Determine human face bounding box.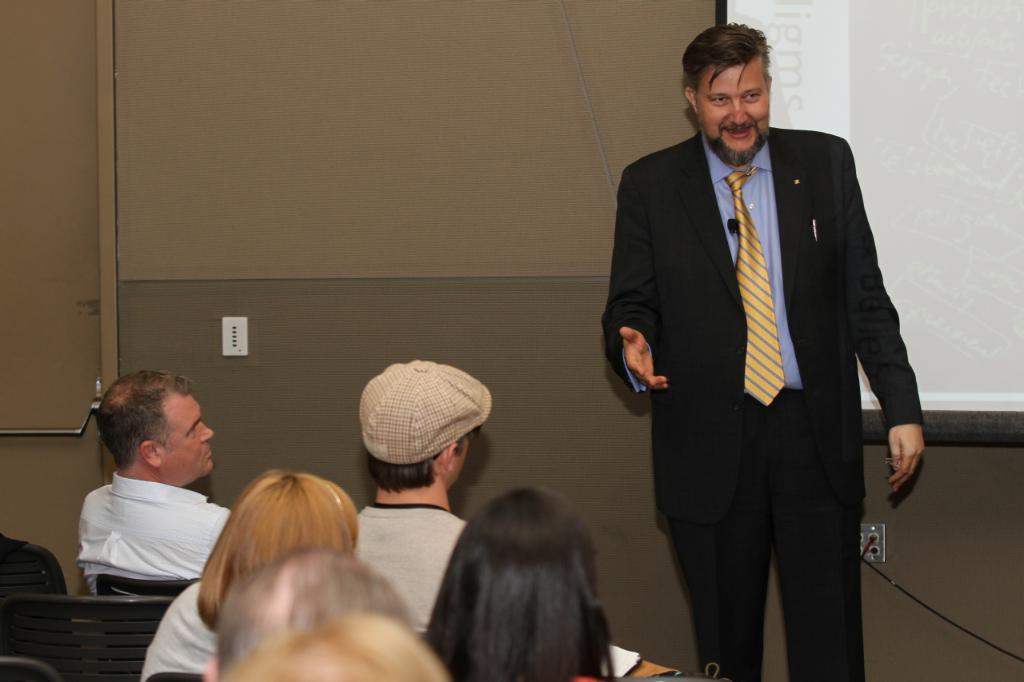
Determined: BBox(169, 397, 216, 482).
